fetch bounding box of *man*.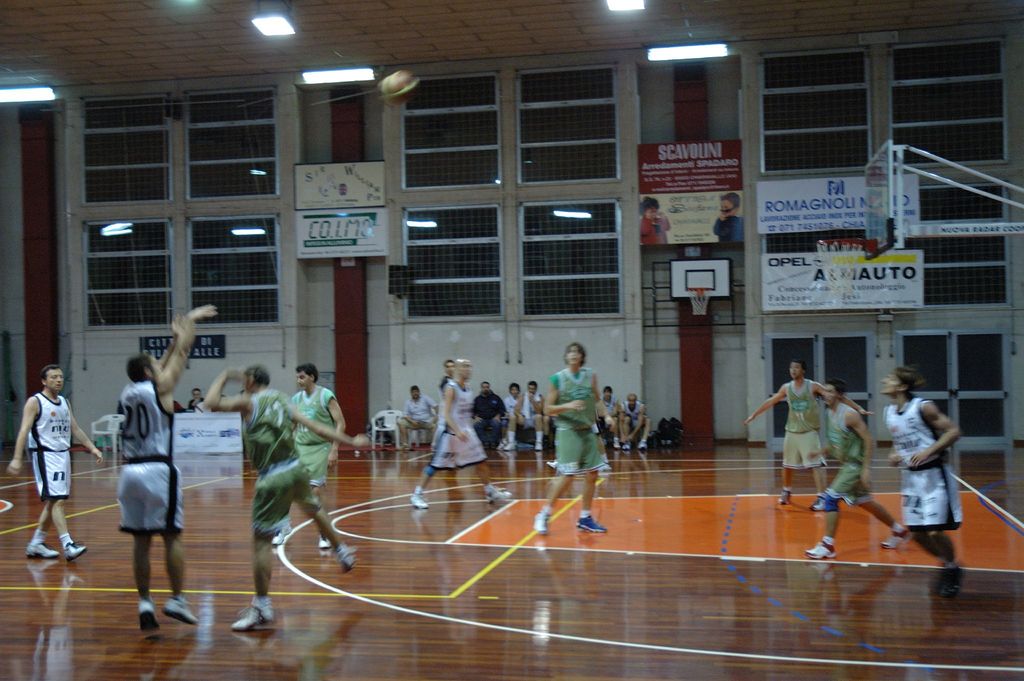
Bbox: 749:361:845:498.
